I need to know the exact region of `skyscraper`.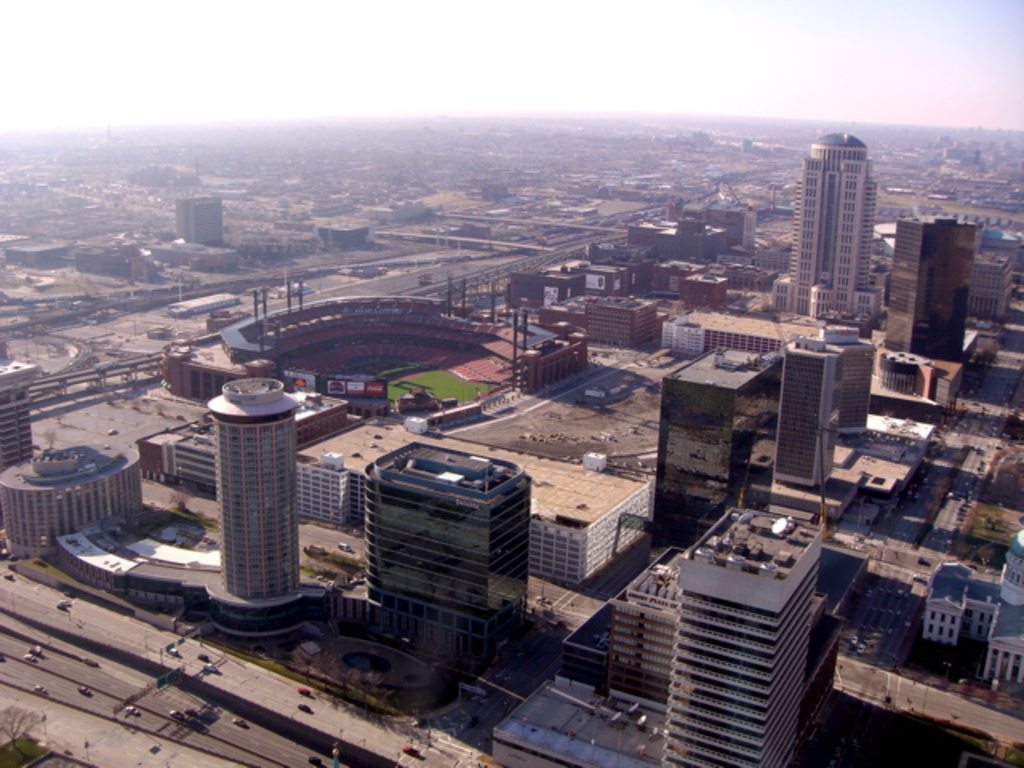
Region: <bbox>781, 115, 909, 325</bbox>.
